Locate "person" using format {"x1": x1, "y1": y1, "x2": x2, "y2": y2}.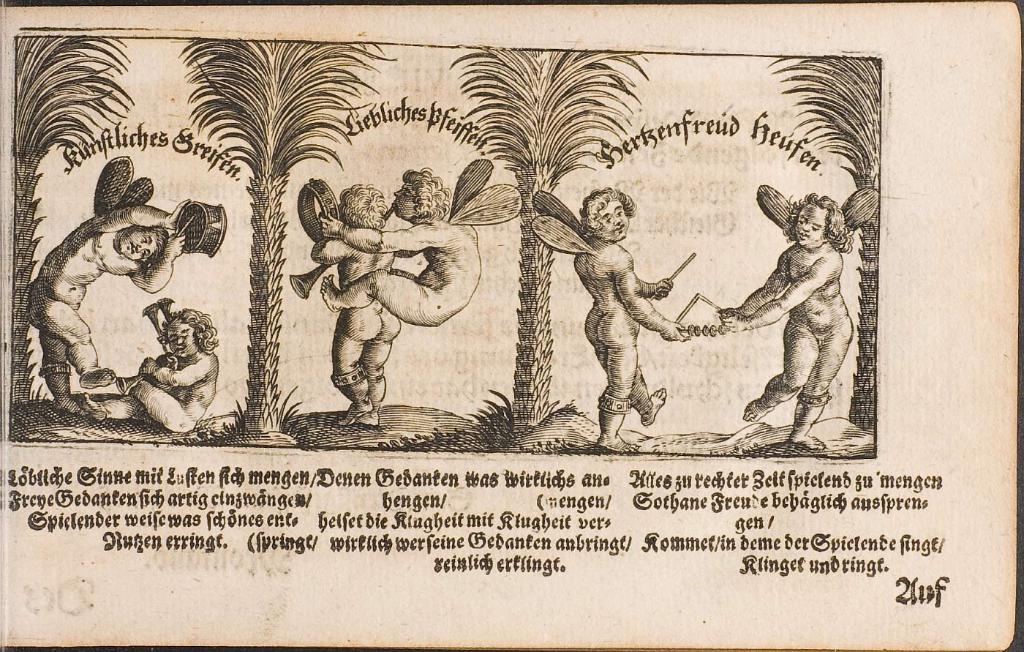
{"x1": 22, "y1": 198, "x2": 196, "y2": 419}.
